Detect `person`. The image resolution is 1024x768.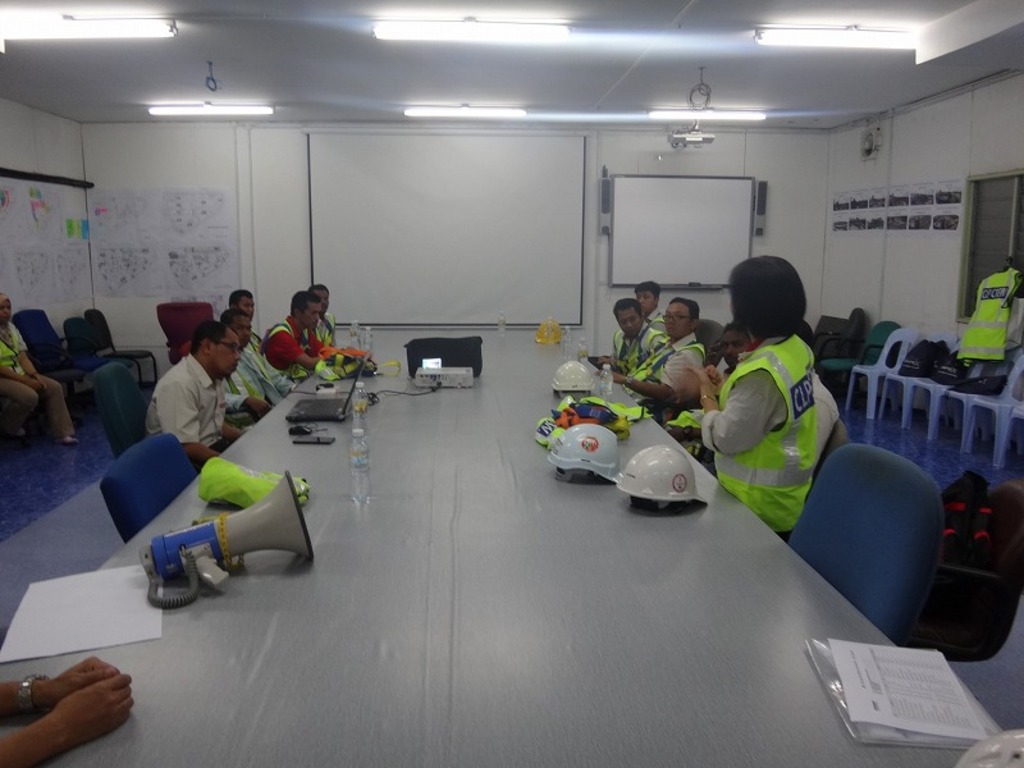
(150,314,248,474).
